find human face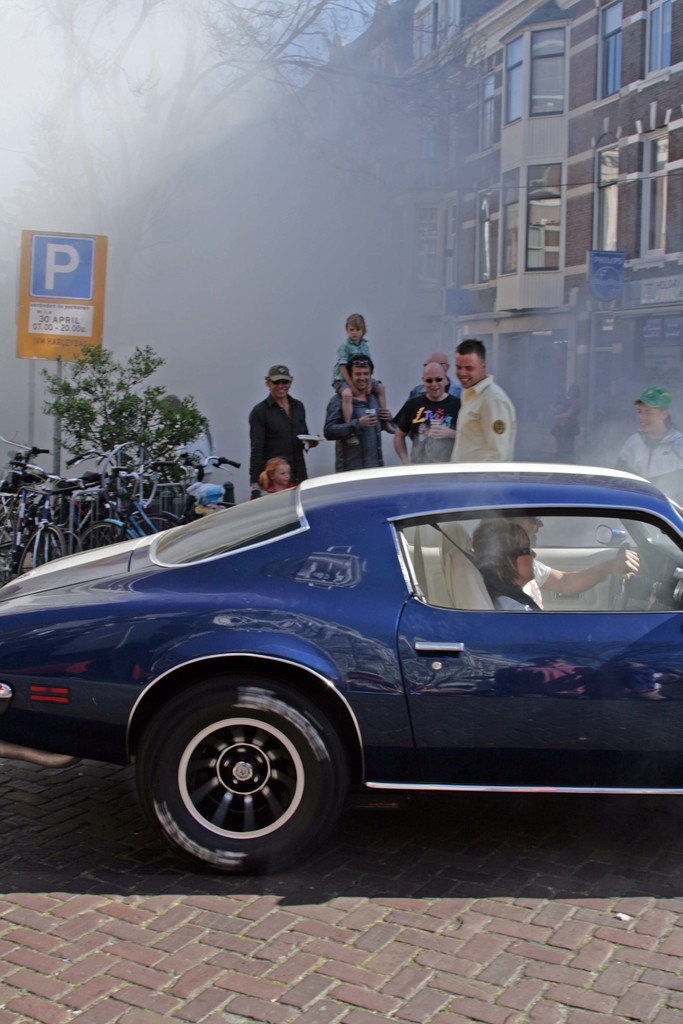
box=[516, 536, 538, 584]
